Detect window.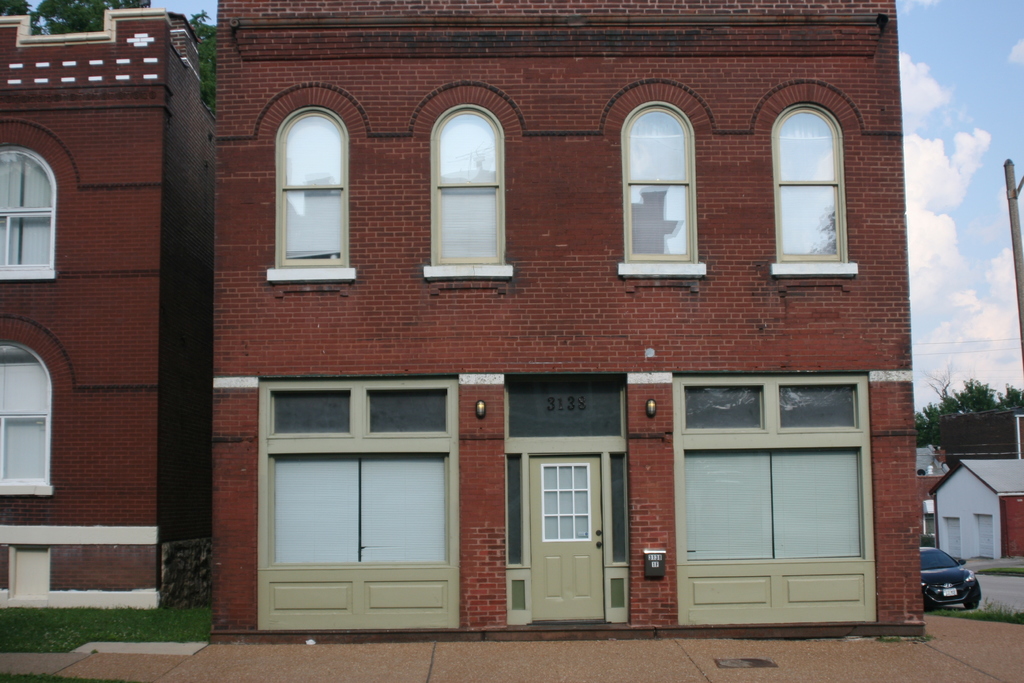
Detected at <region>268, 106, 356, 283</region>.
